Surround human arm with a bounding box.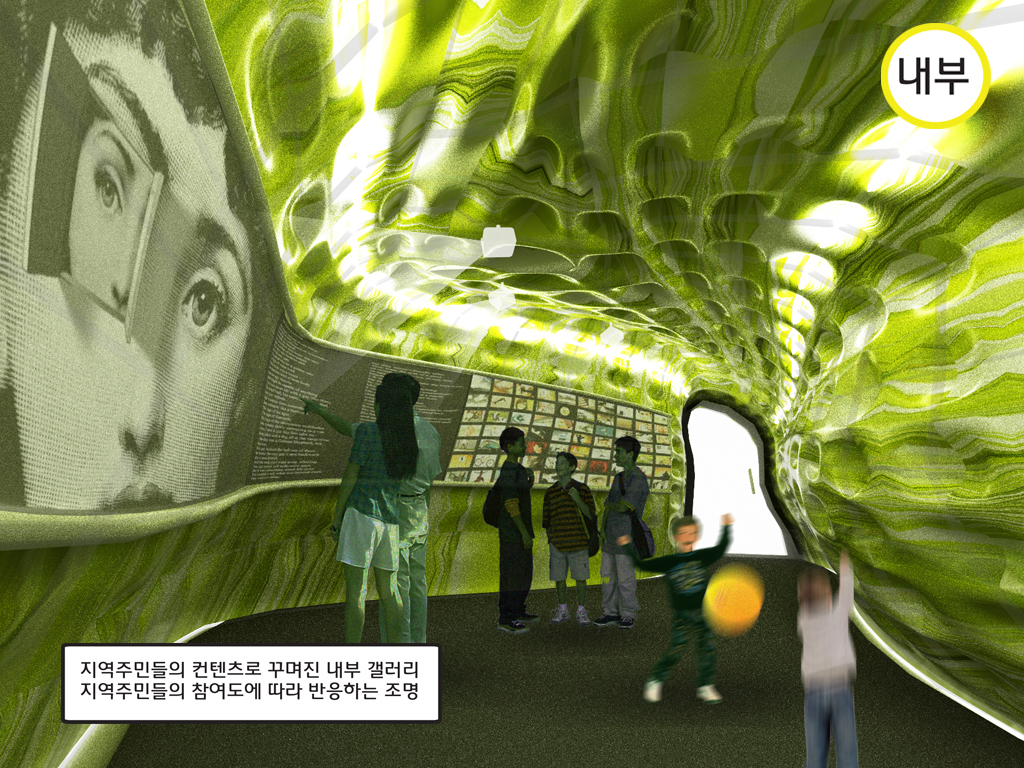
(x1=602, y1=484, x2=622, y2=519).
